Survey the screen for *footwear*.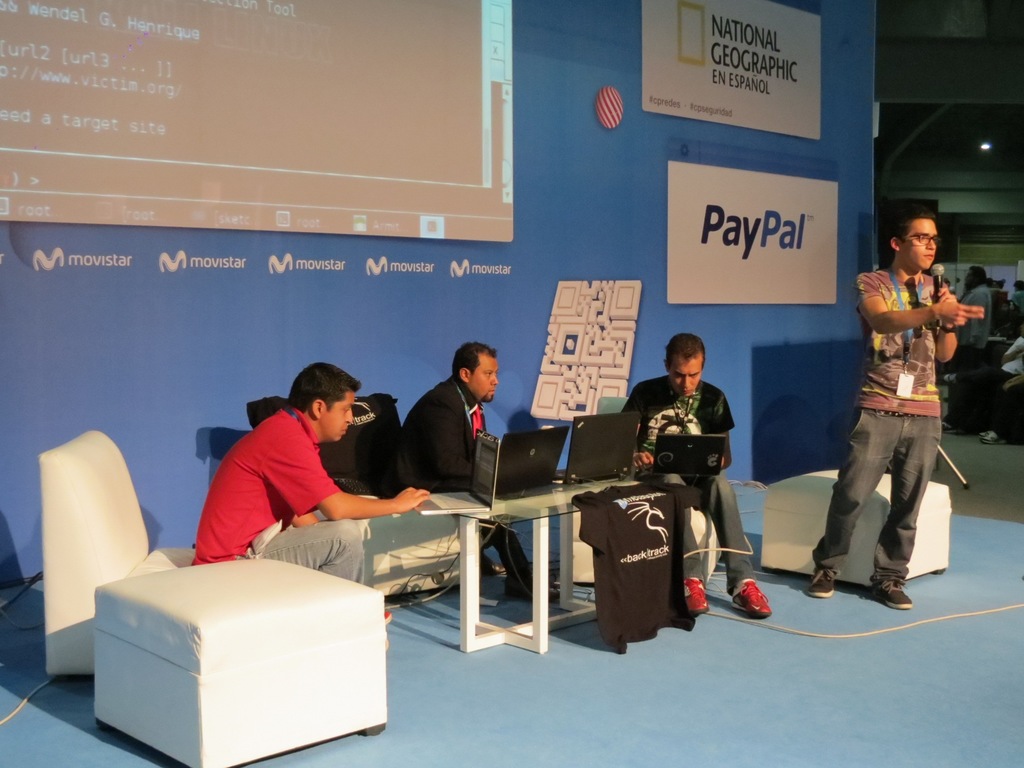
Survey found: select_region(807, 566, 840, 598).
